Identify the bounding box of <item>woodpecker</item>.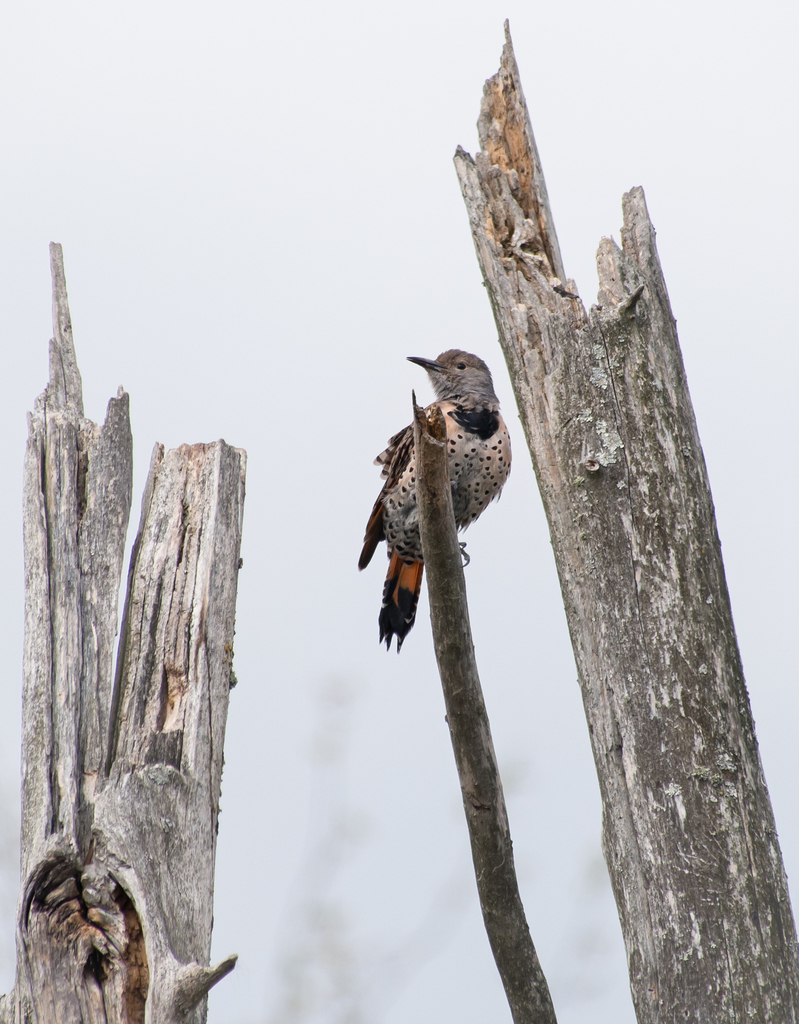
bbox(351, 345, 514, 648).
